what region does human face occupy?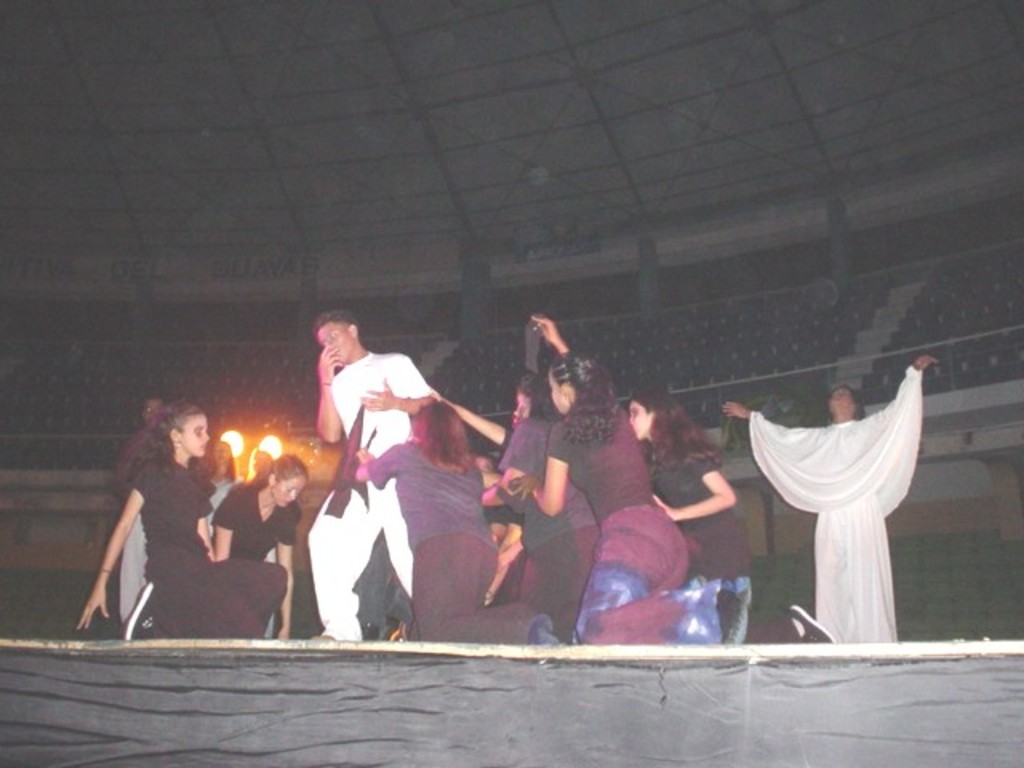
(626,400,650,442).
